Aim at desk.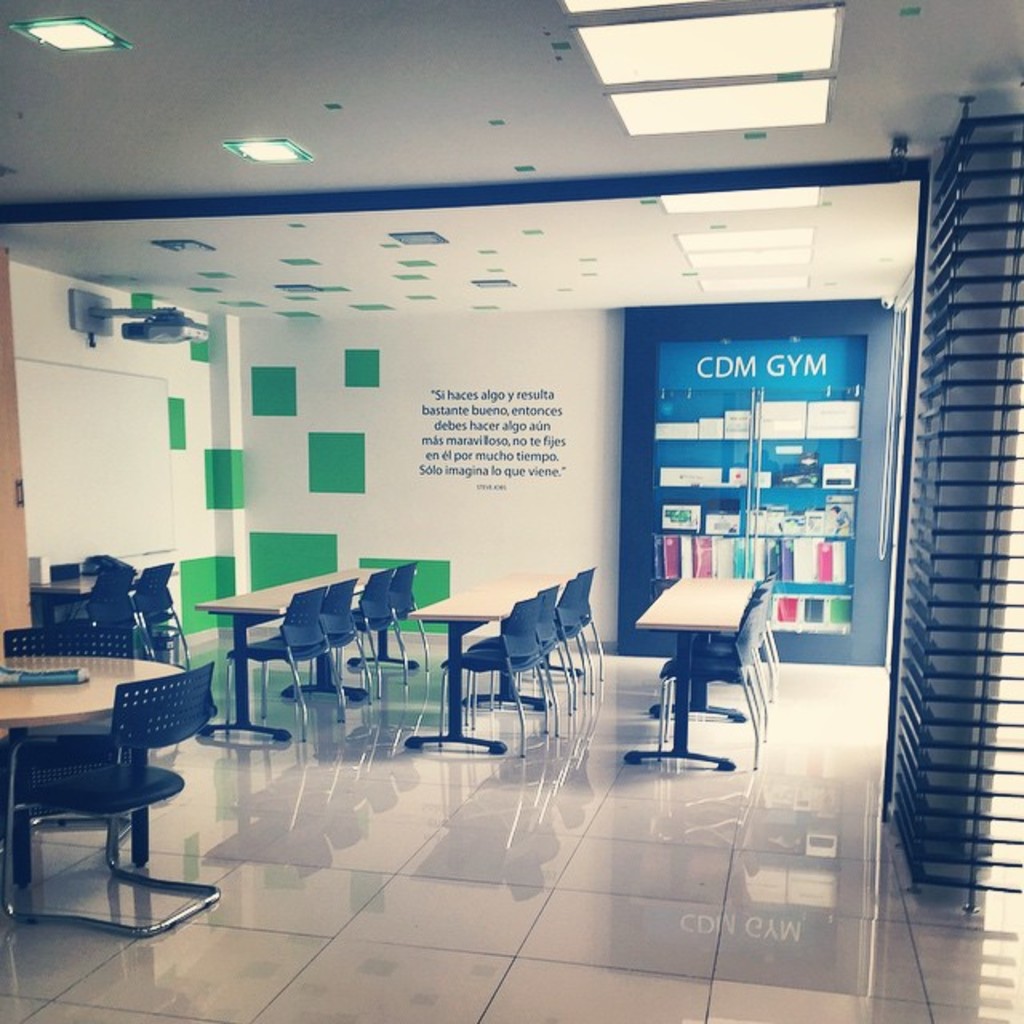
Aimed at select_region(621, 576, 832, 779).
